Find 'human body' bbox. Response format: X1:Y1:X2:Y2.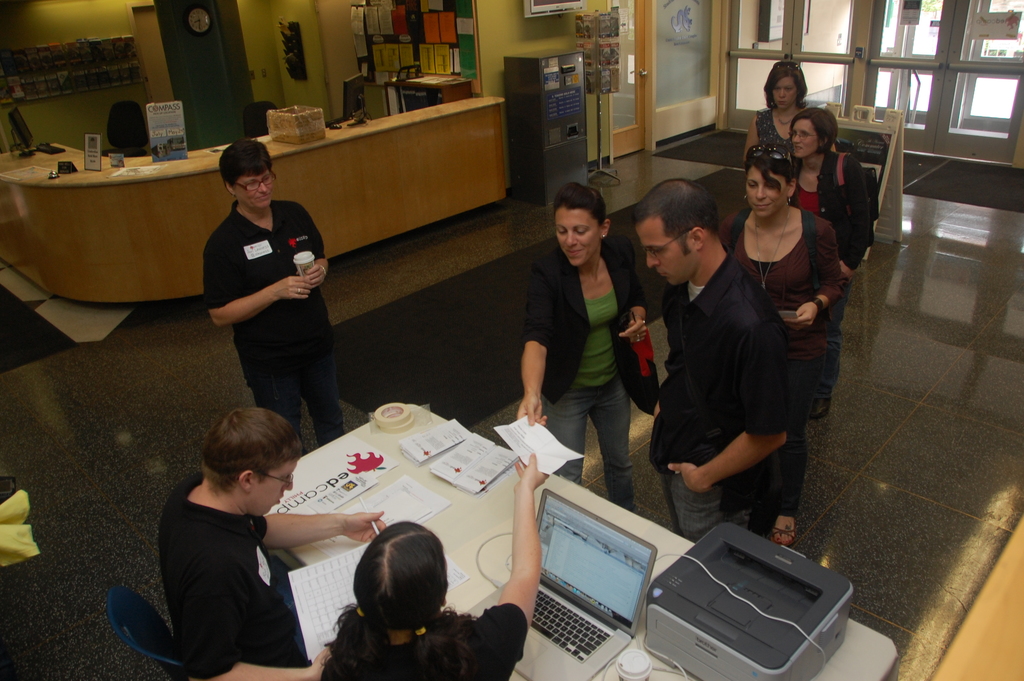
321:455:548:680.
